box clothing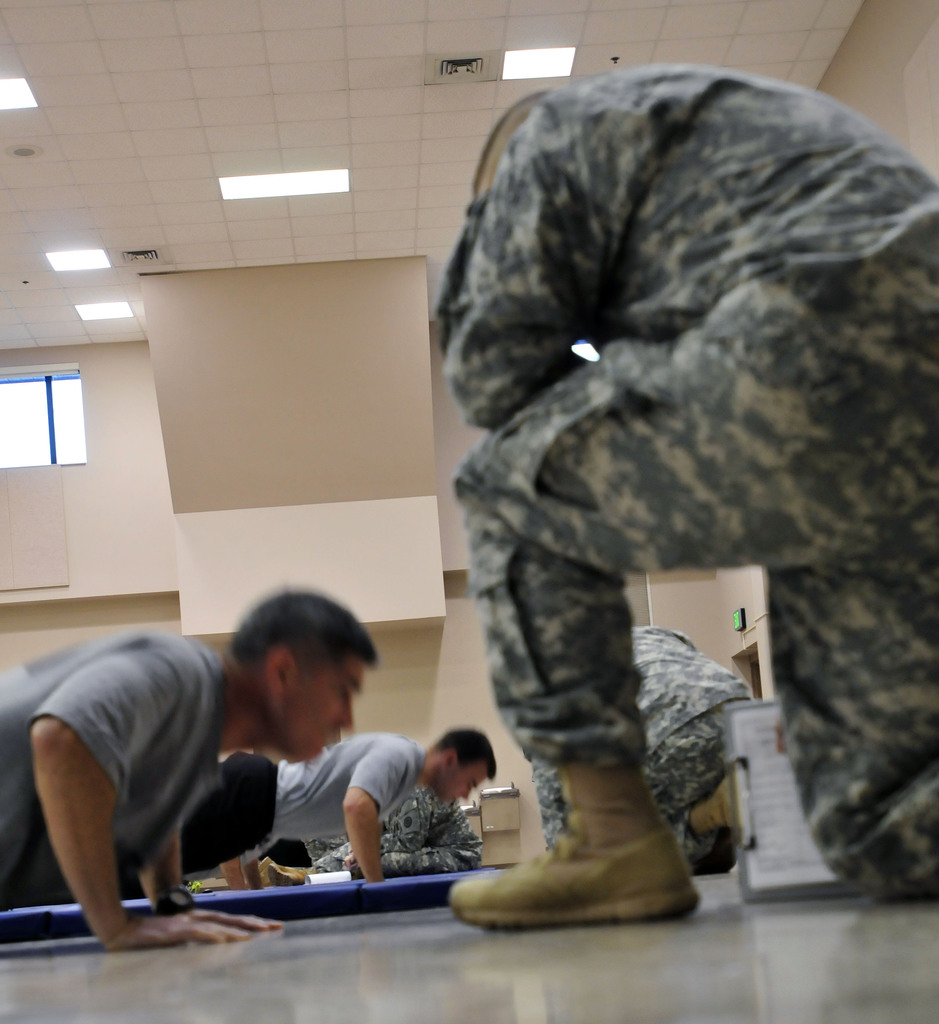
bbox(419, 26, 908, 872)
